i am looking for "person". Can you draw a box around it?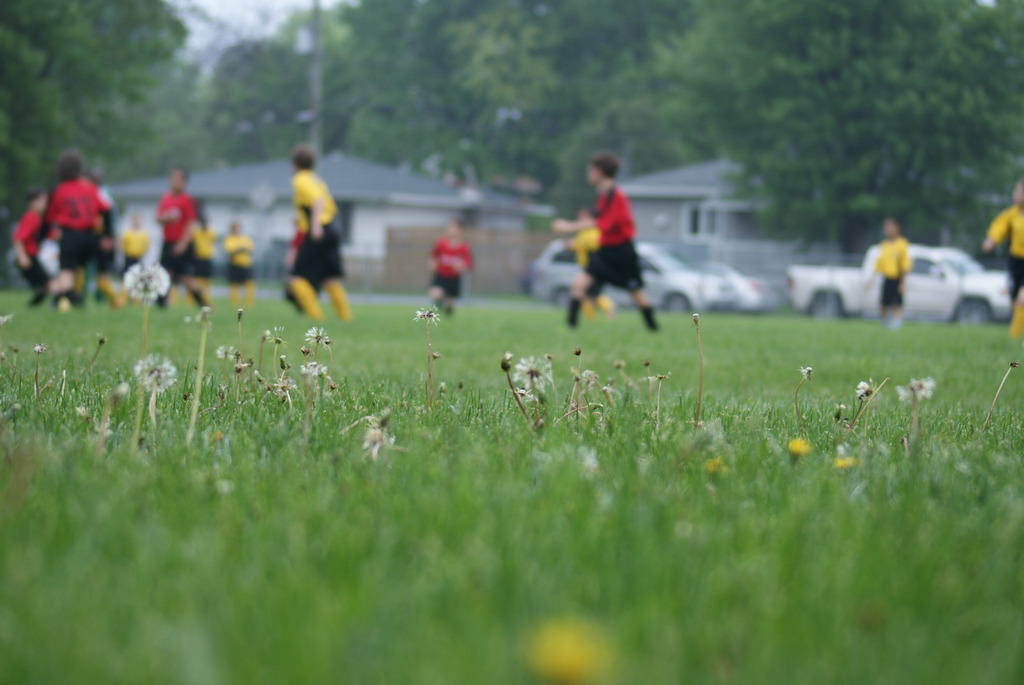
Sure, the bounding box is <bbox>122, 211, 151, 274</bbox>.
